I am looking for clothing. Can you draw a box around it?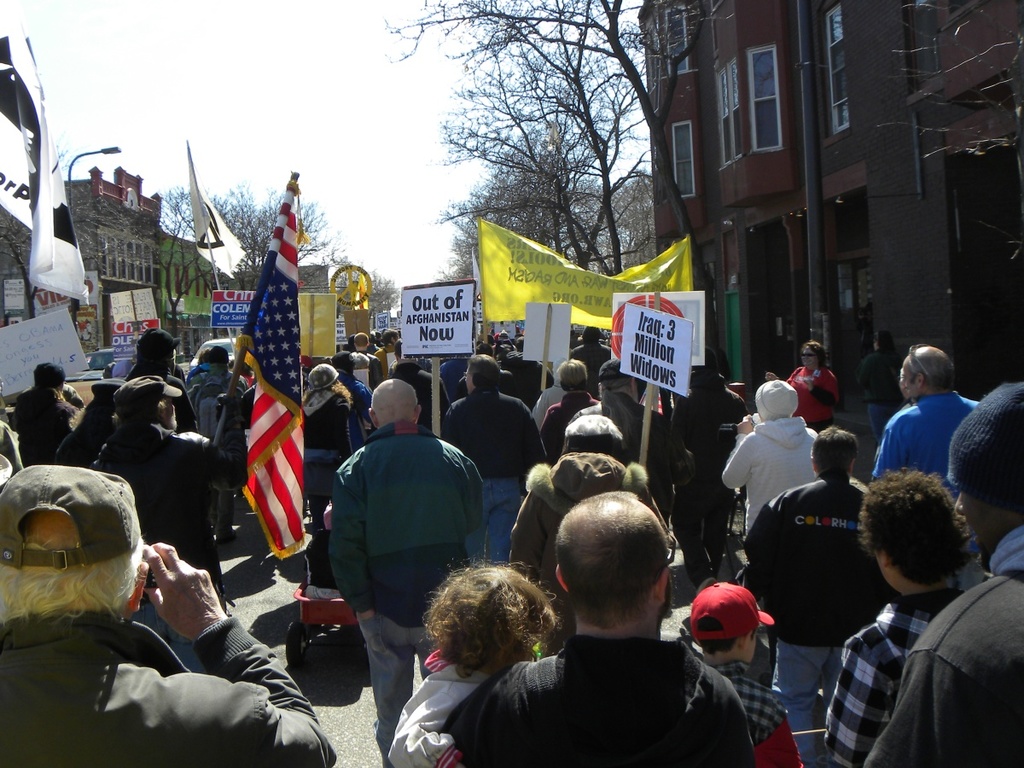
Sure, the bounding box is (x1=671, y1=373, x2=742, y2=581).
